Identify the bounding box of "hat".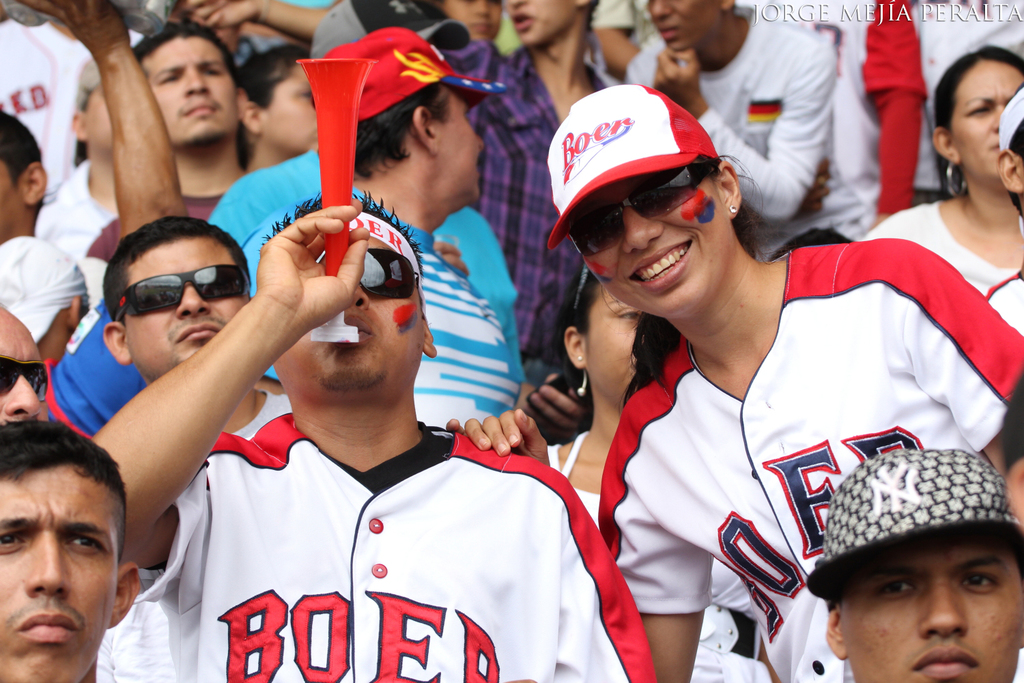
bbox=[548, 85, 724, 253].
